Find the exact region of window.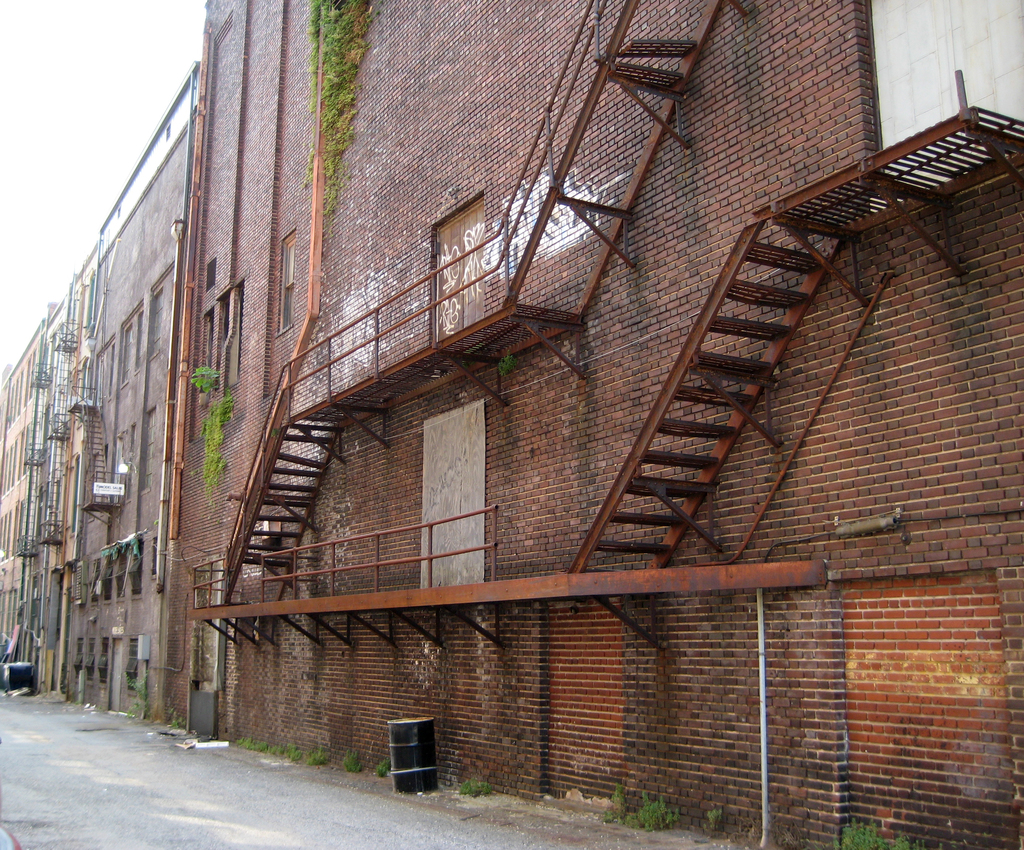
Exact region: 114 550 127 598.
